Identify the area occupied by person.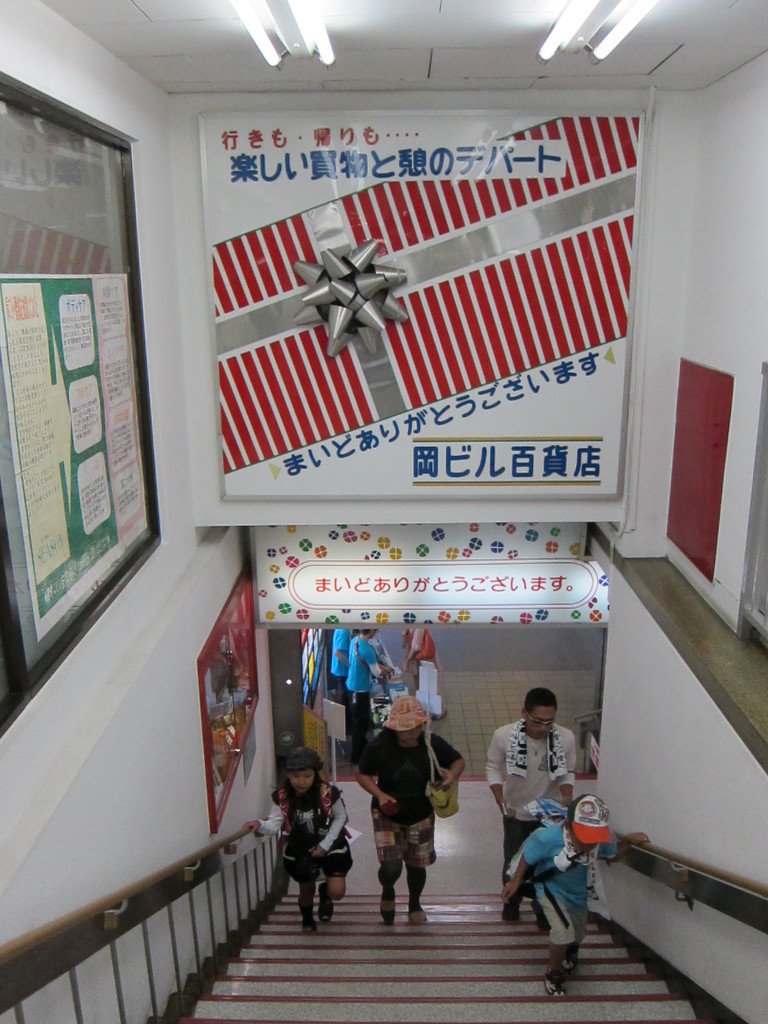
Area: <box>358,694,470,930</box>.
